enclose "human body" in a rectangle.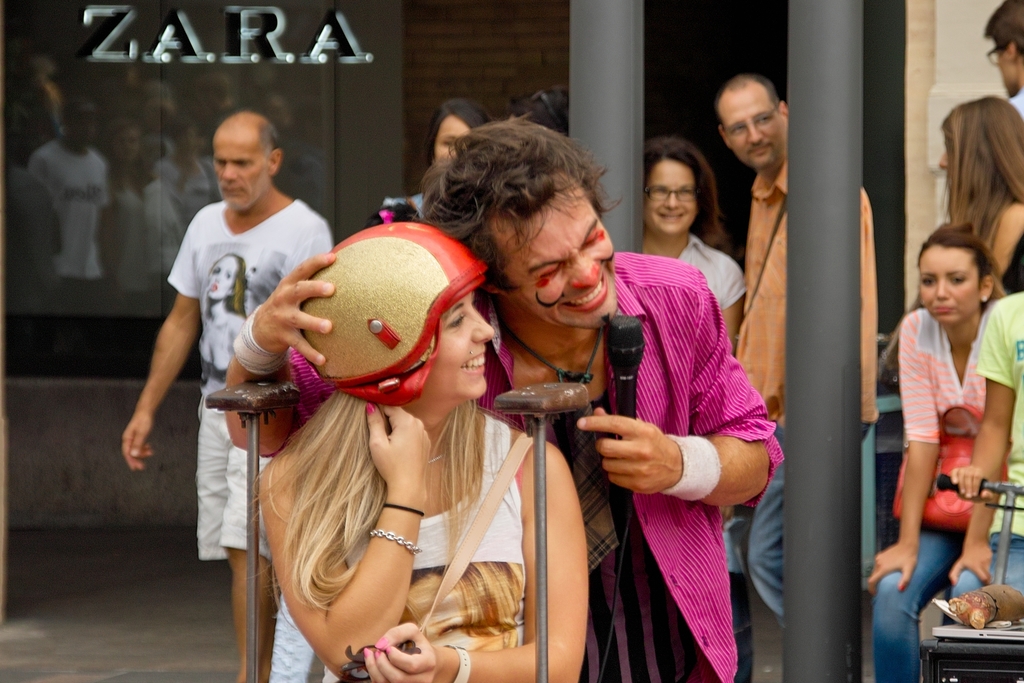
BBox(22, 104, 108, 276).
